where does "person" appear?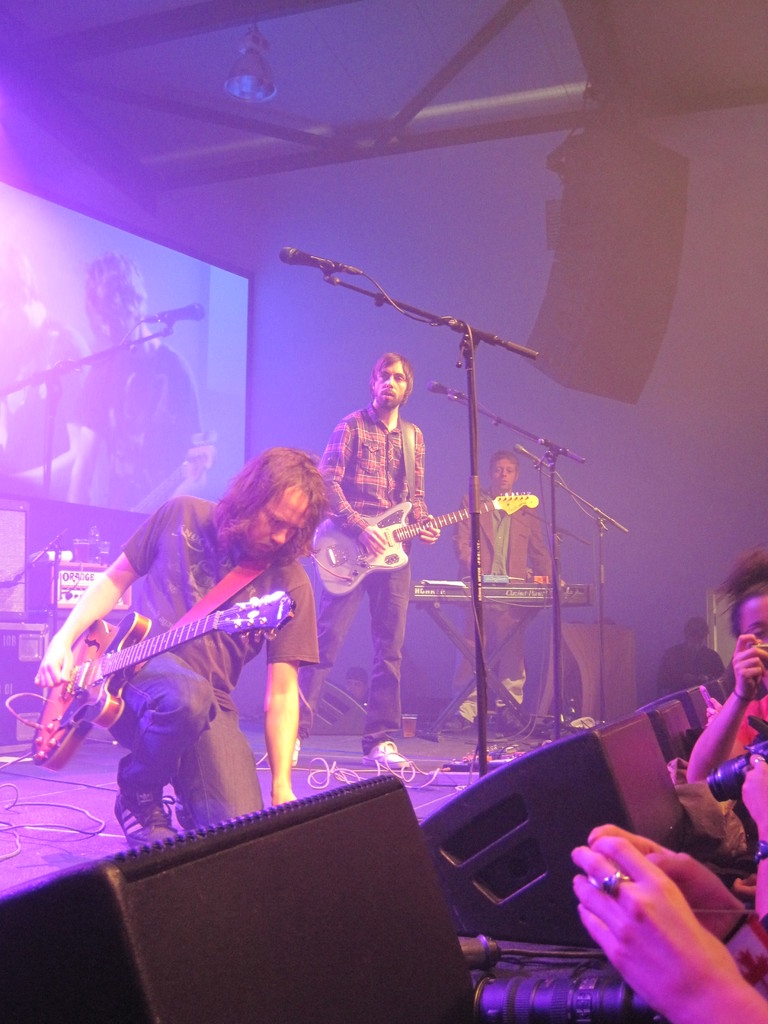
Appears at (340, 663, 370, 707).
